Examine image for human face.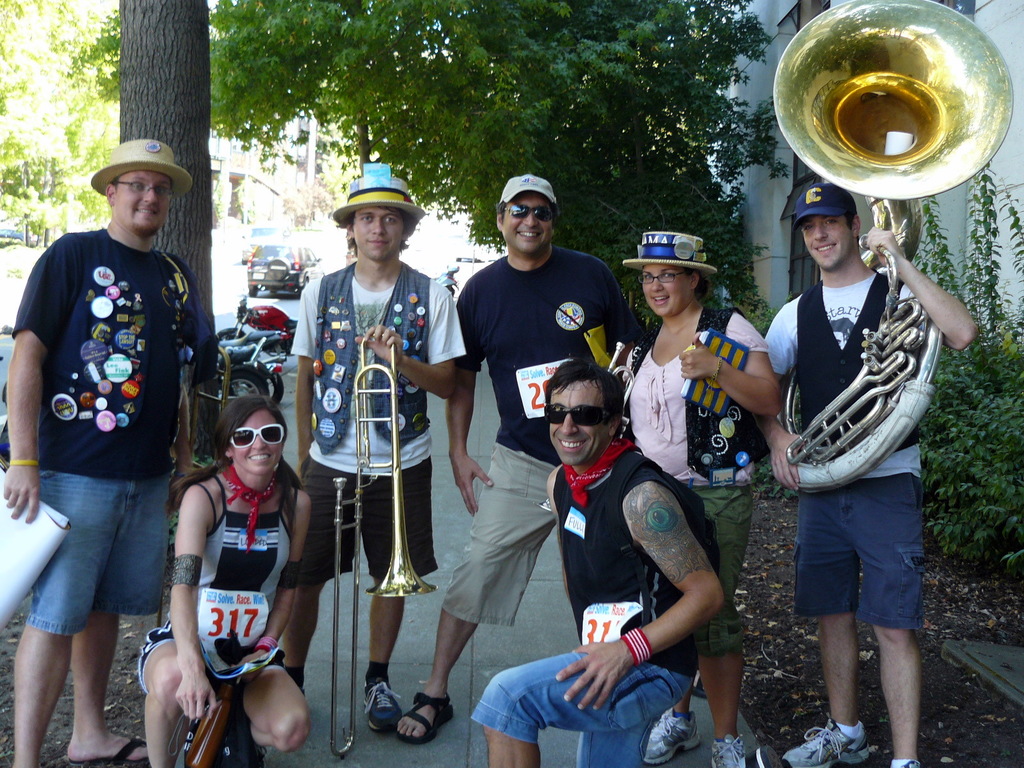
Examination result: 639 260 694 316.
